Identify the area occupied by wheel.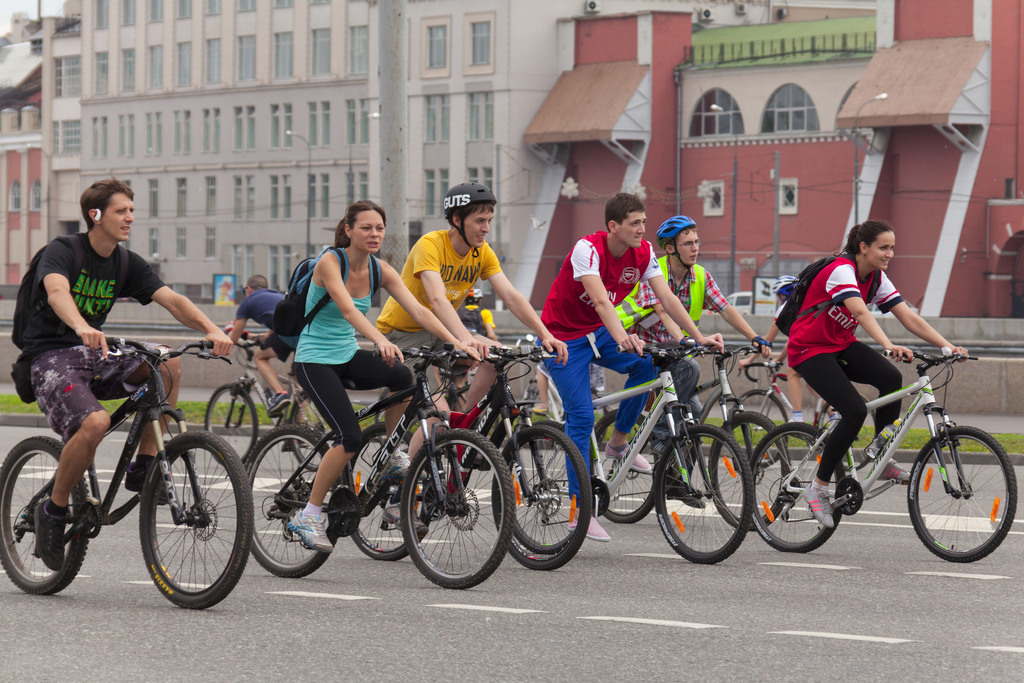
Area: region(293, 391, 335, 469).
